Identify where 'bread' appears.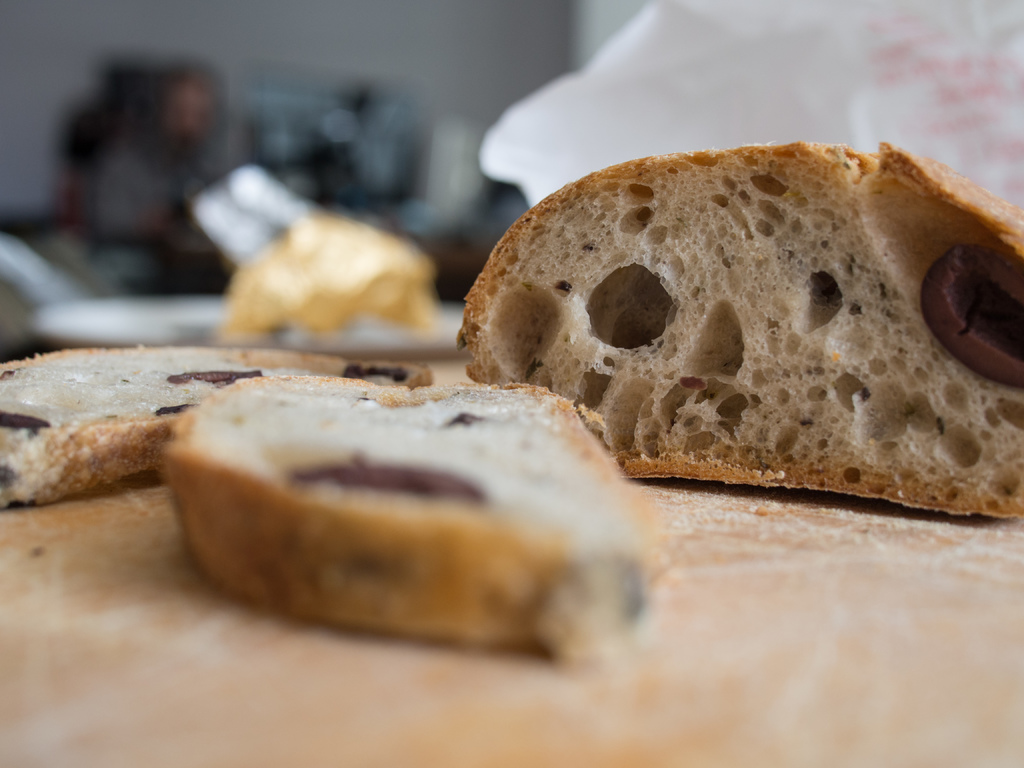
Appears at {"x1": 0, "y1": 344, "x2": 439, "y2": 509}.
